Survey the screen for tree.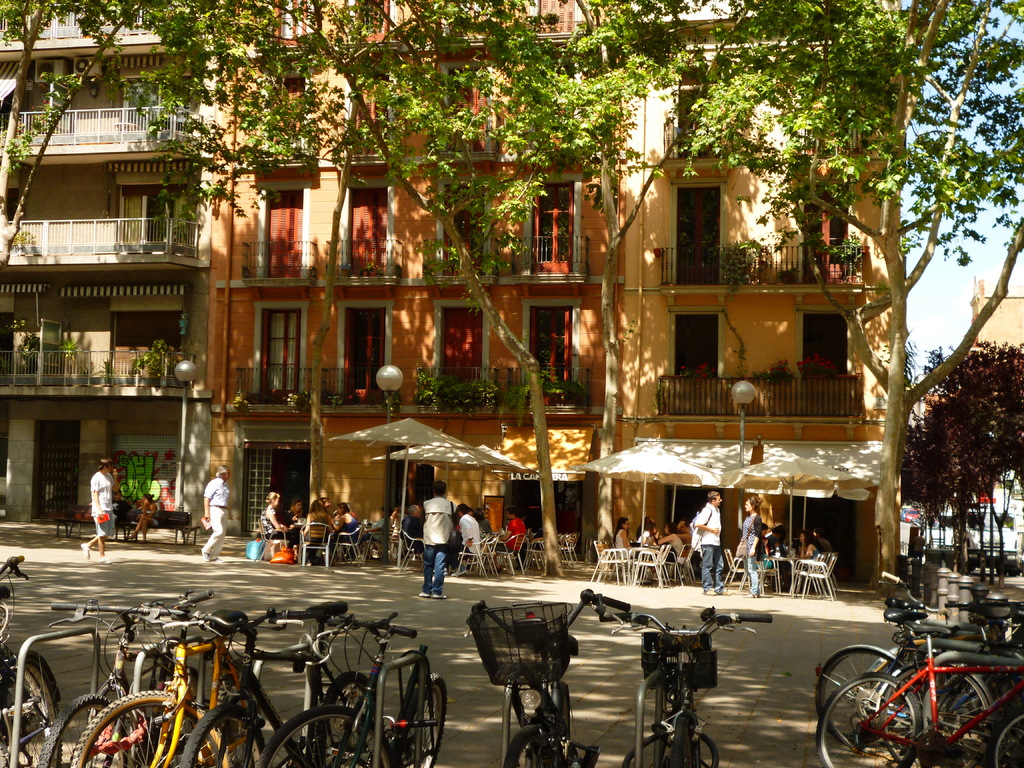
Survey found: locate(933, 399, 980, 570).
